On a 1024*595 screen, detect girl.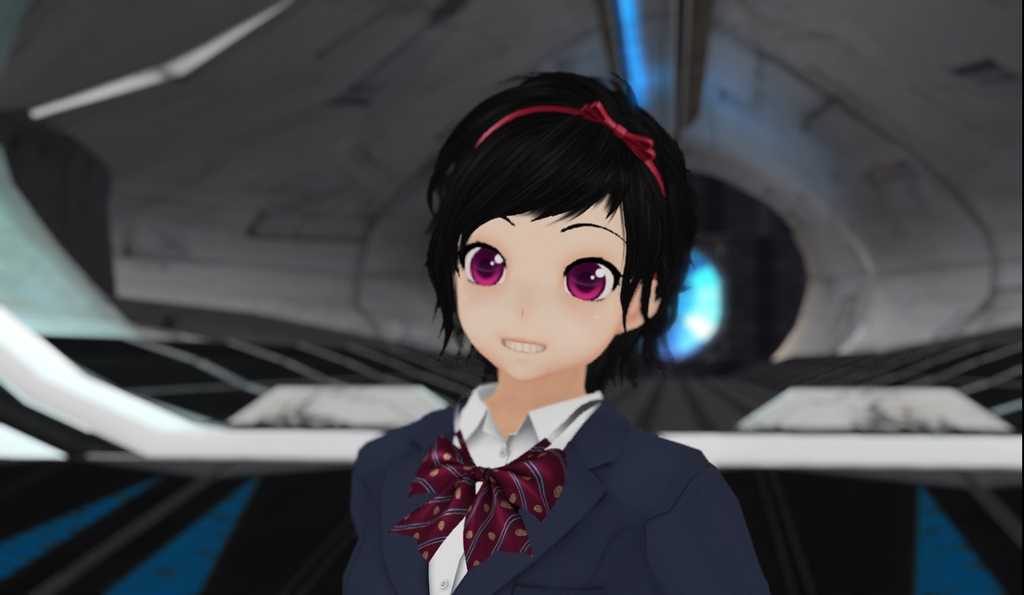
box=[340, 71, 767, 593].
